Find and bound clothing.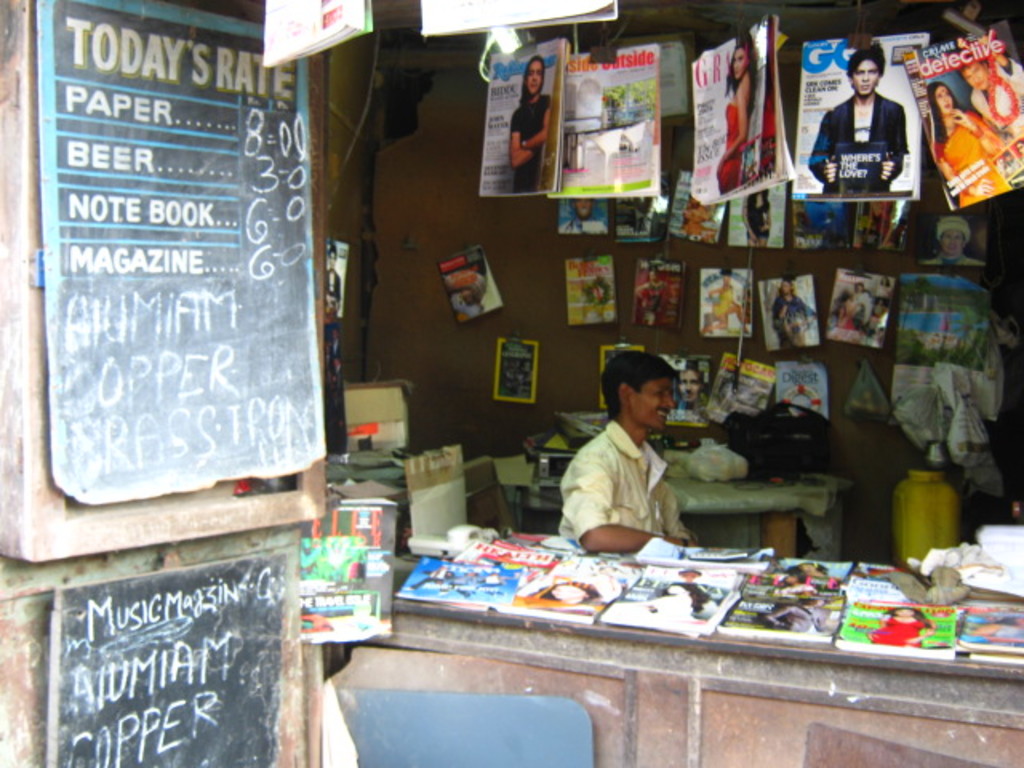
Bound: [left=720, top=107, right=744, bottom=192].
